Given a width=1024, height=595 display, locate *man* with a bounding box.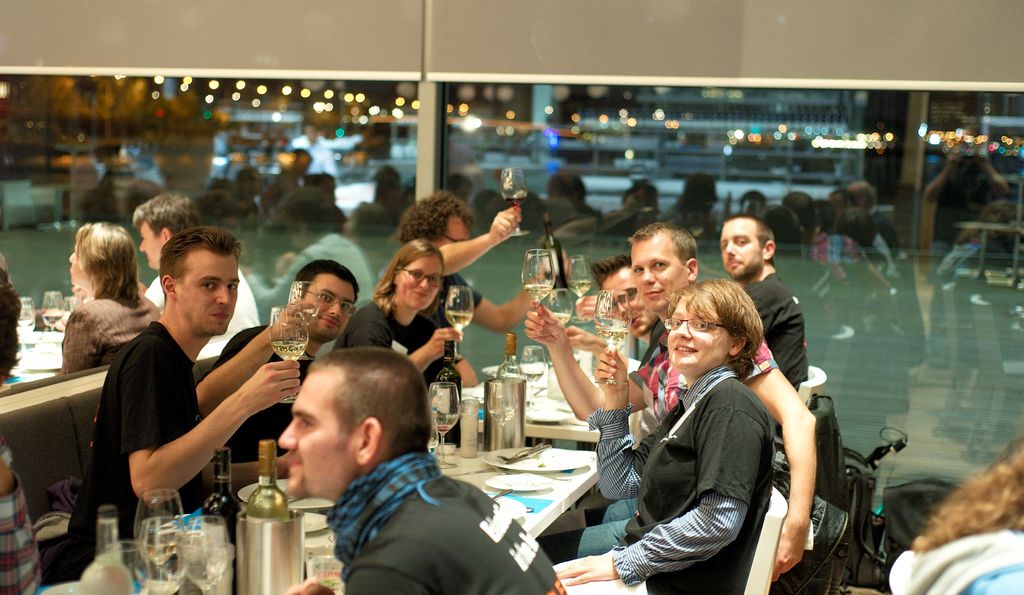
Located: detection(375, 186, 568, 356).
